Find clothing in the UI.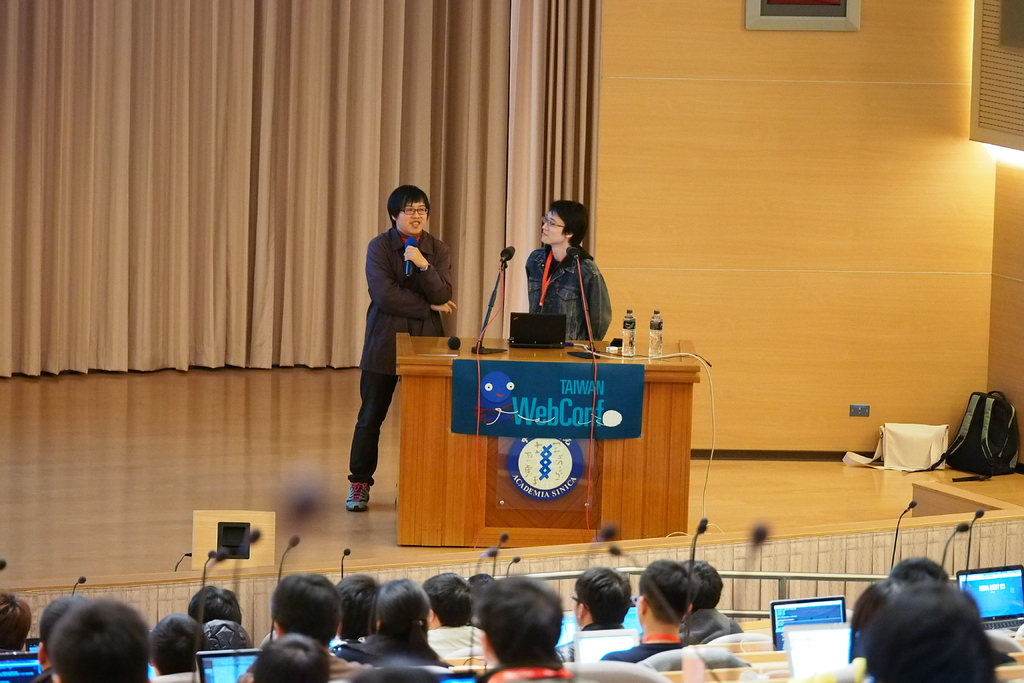
UI element at select_region(345, 227, 456, 488).
